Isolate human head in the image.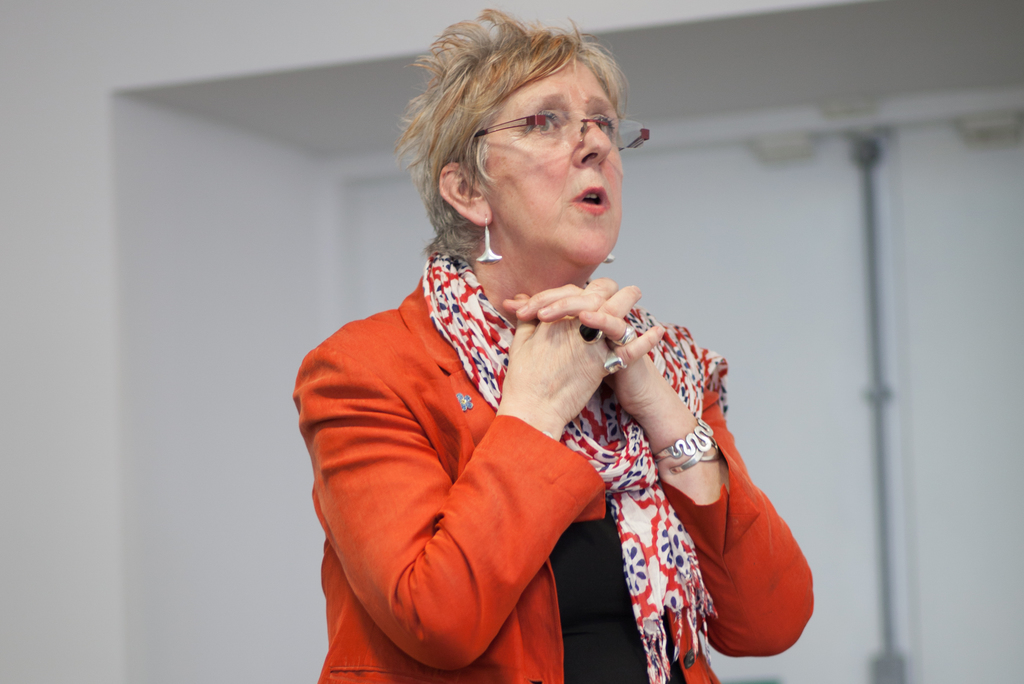
Isolated region: bbox(380, 0, 654, 307).
